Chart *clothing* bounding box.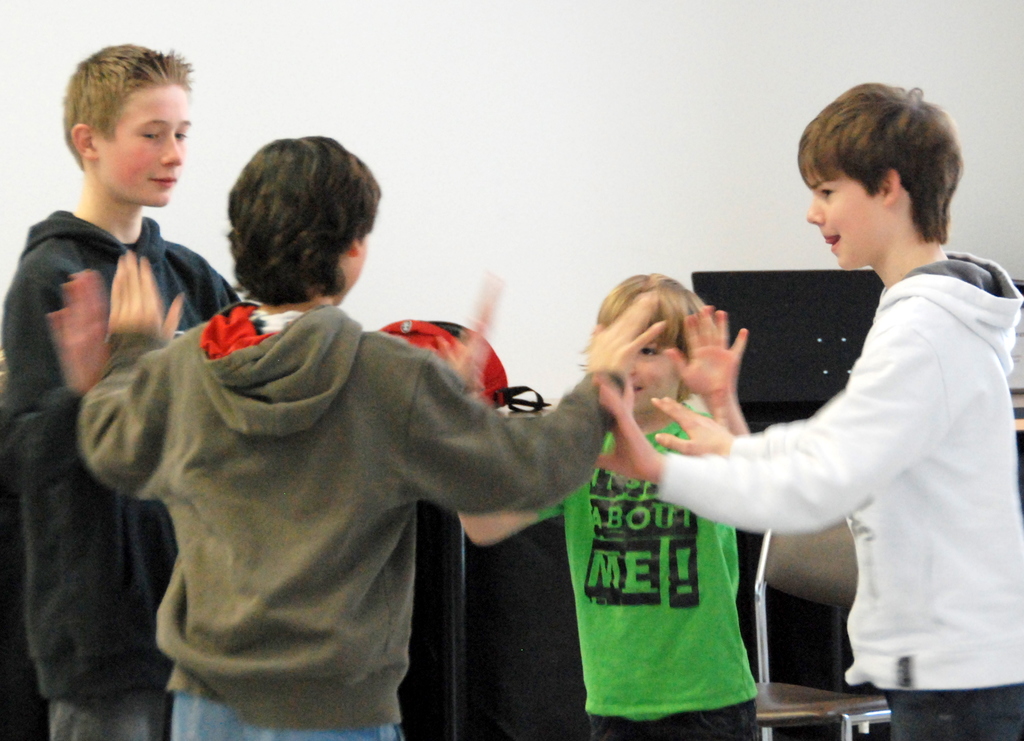
Charted: region(56, 284, 644, 740).
